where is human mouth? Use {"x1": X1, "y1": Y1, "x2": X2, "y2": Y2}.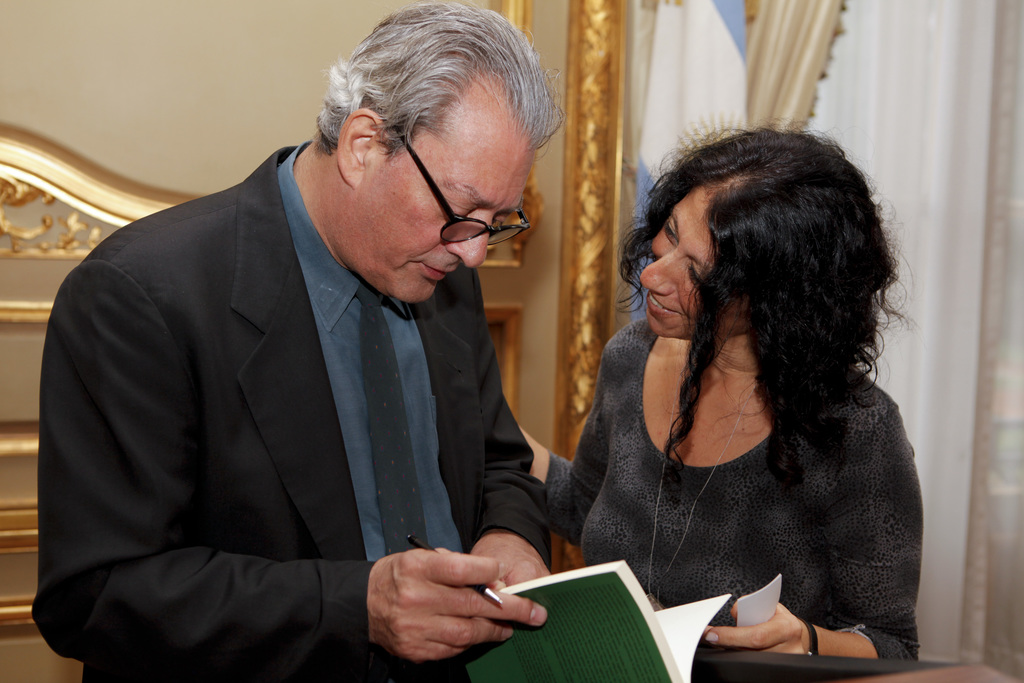
{"x1": 422, "y1": 263, "x2": 455, "y2": 278}.
